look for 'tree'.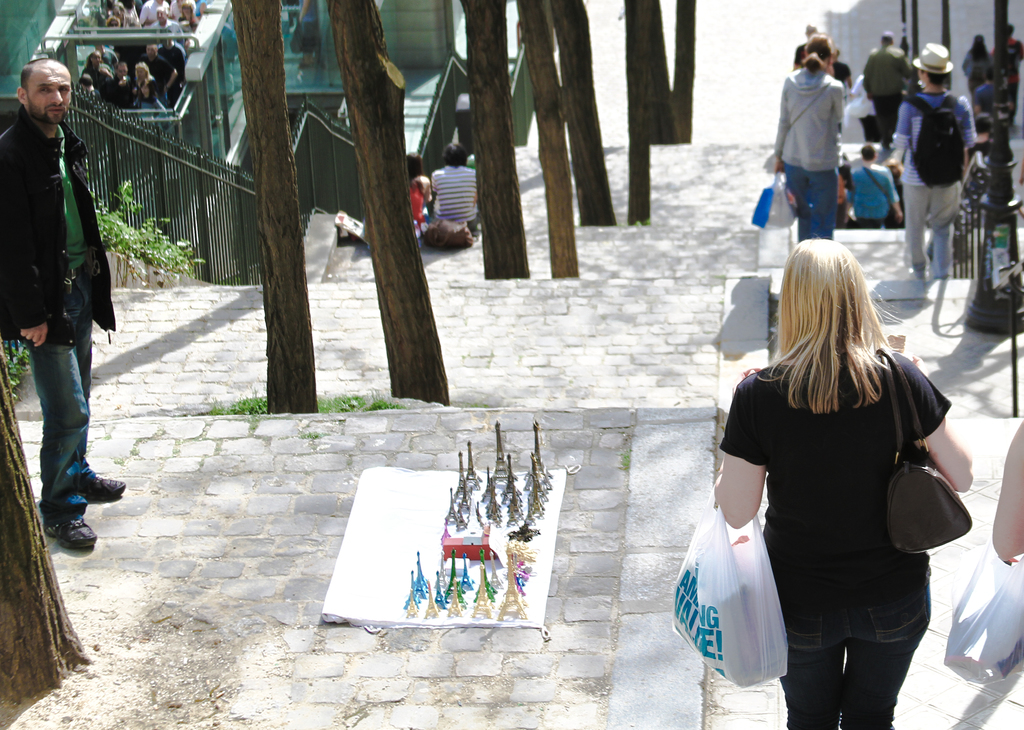
Found: [322, 0, 450, 400].
